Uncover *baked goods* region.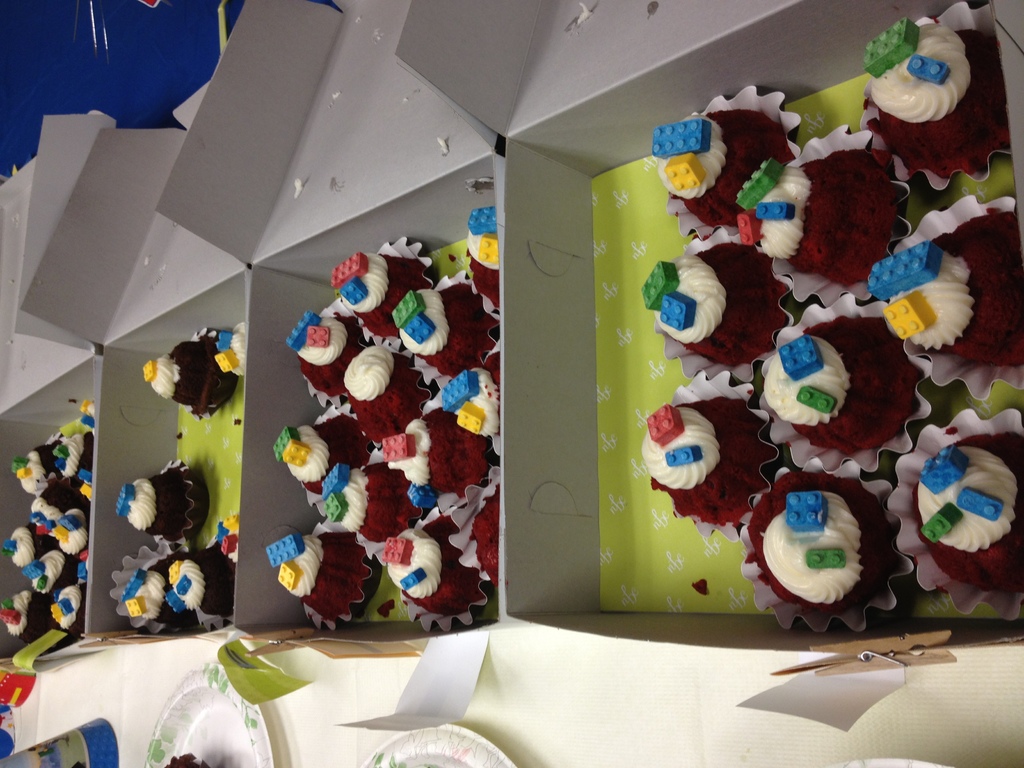
Uncovered: [137,332,227,410].
